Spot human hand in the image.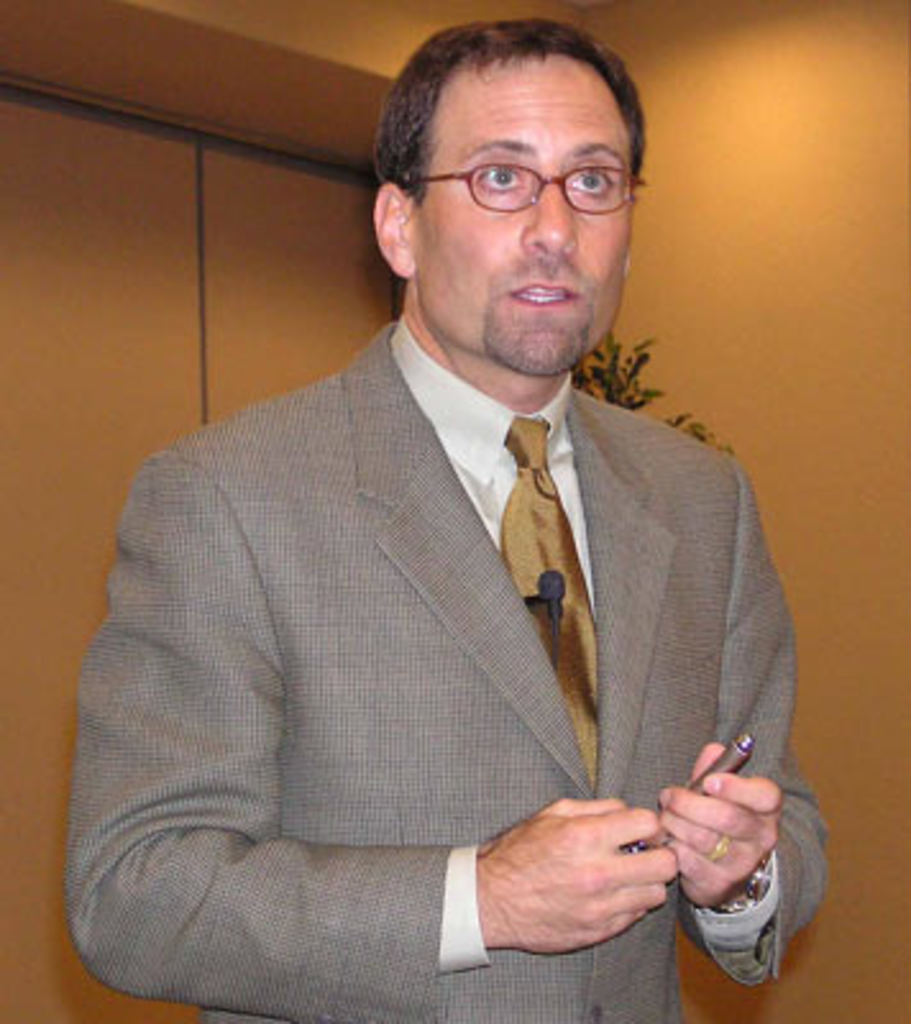
human hand found at rect(476, 773, 699, 950).
